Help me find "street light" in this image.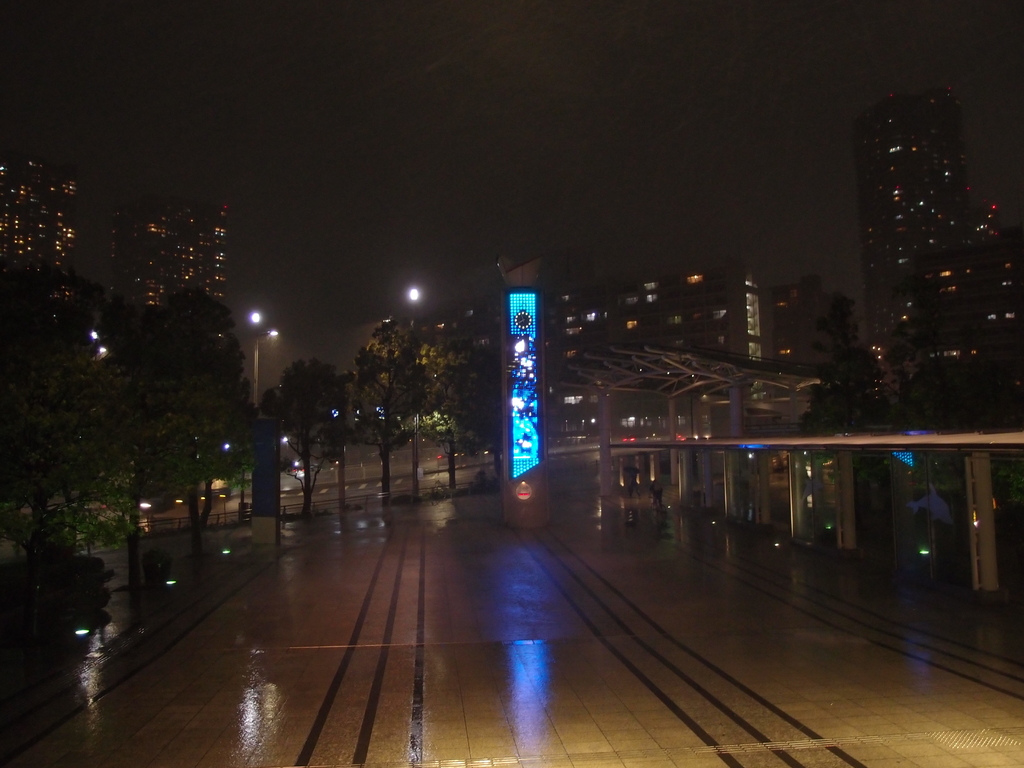
Found it: bbox(218, 493, 230, 528).
